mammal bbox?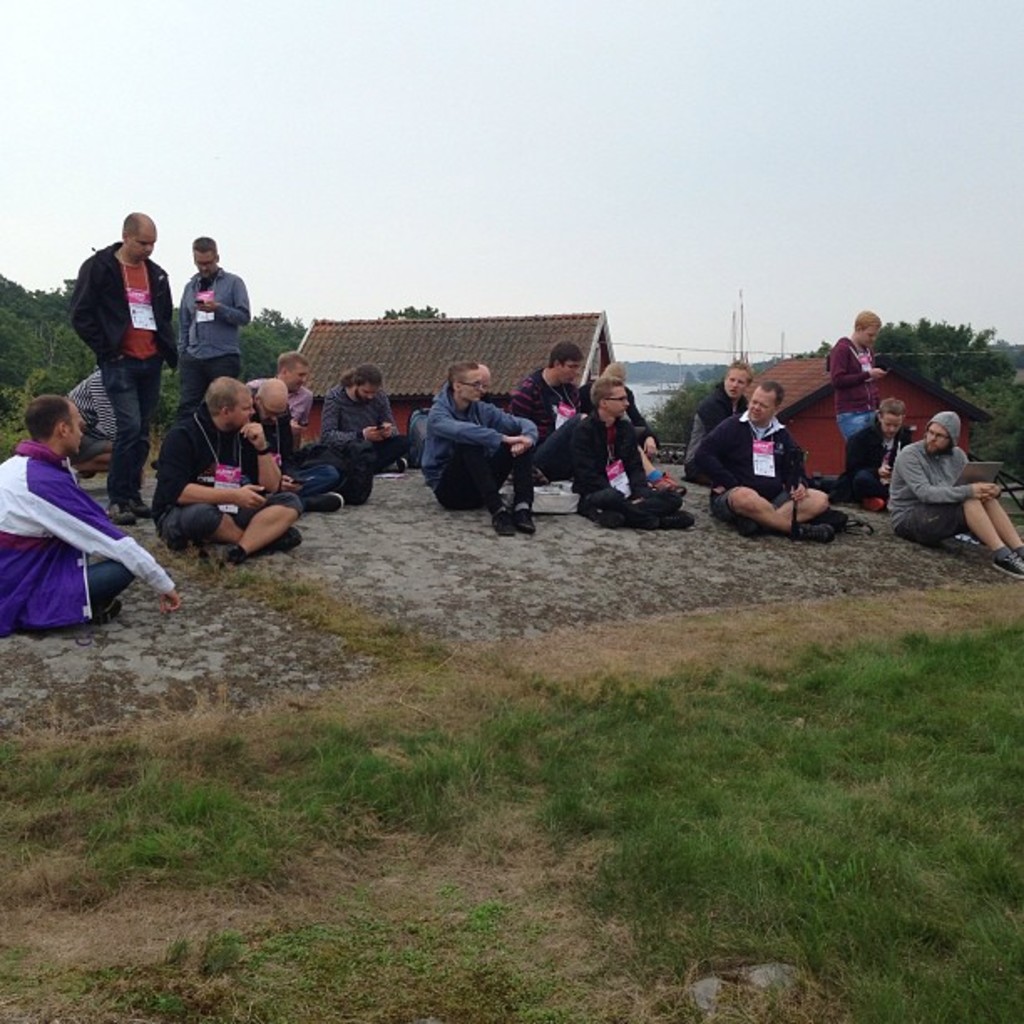
box(177, 234, 253, 407)
